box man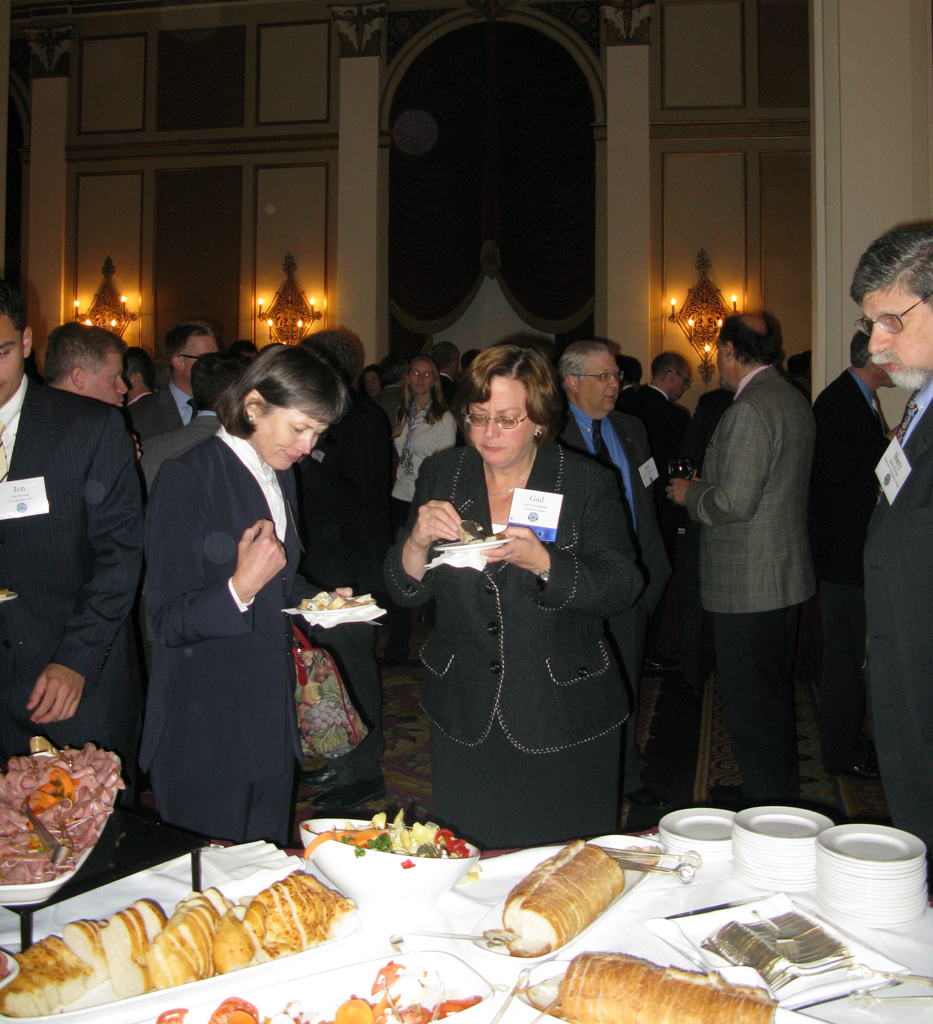
<bbox>556, 337, 685, 666</bbox>
